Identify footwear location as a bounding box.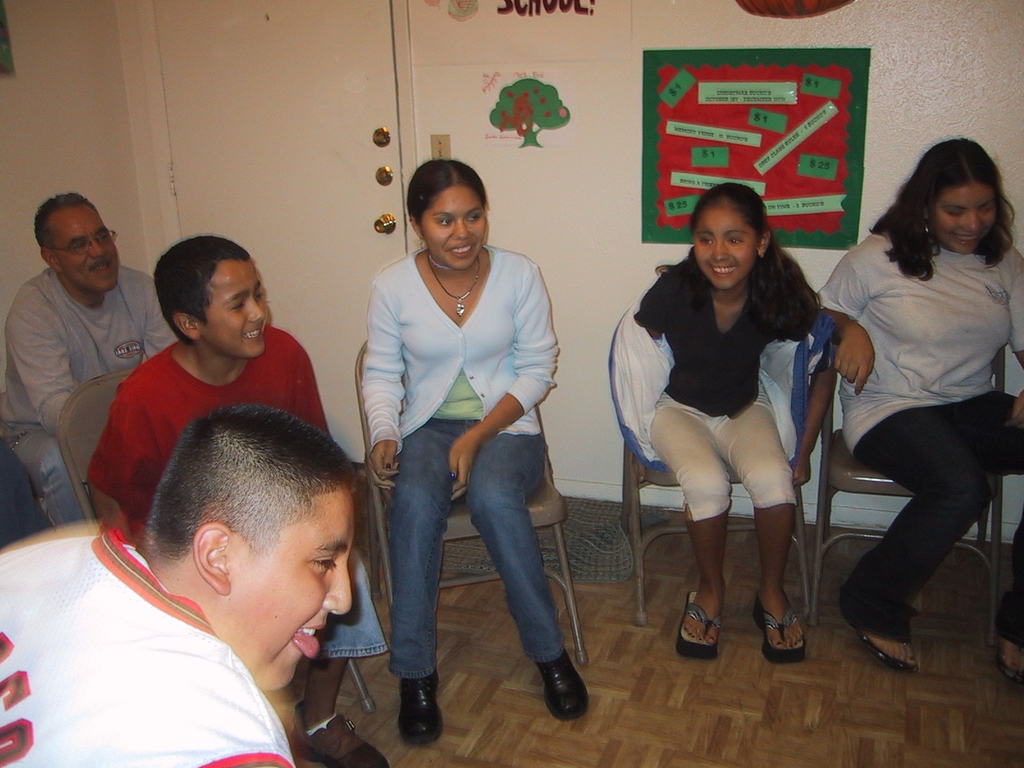
bbox(997, 602, 1023, 688).
